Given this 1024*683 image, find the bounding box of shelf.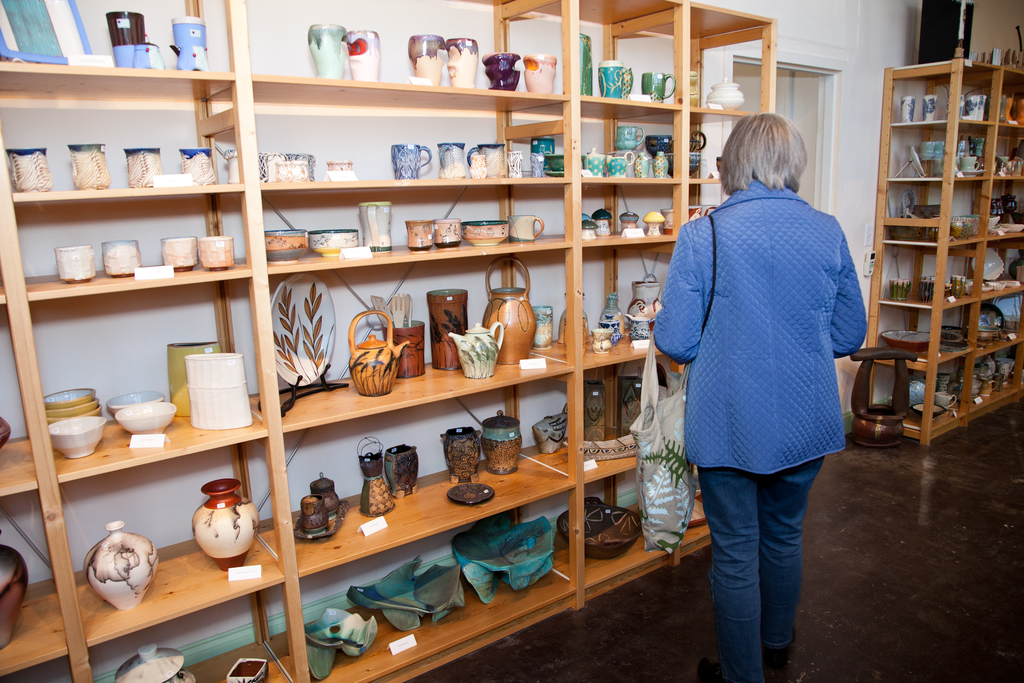
{"x1": 850, "y1": 56, "x2": 1023, "y2": 448}.
